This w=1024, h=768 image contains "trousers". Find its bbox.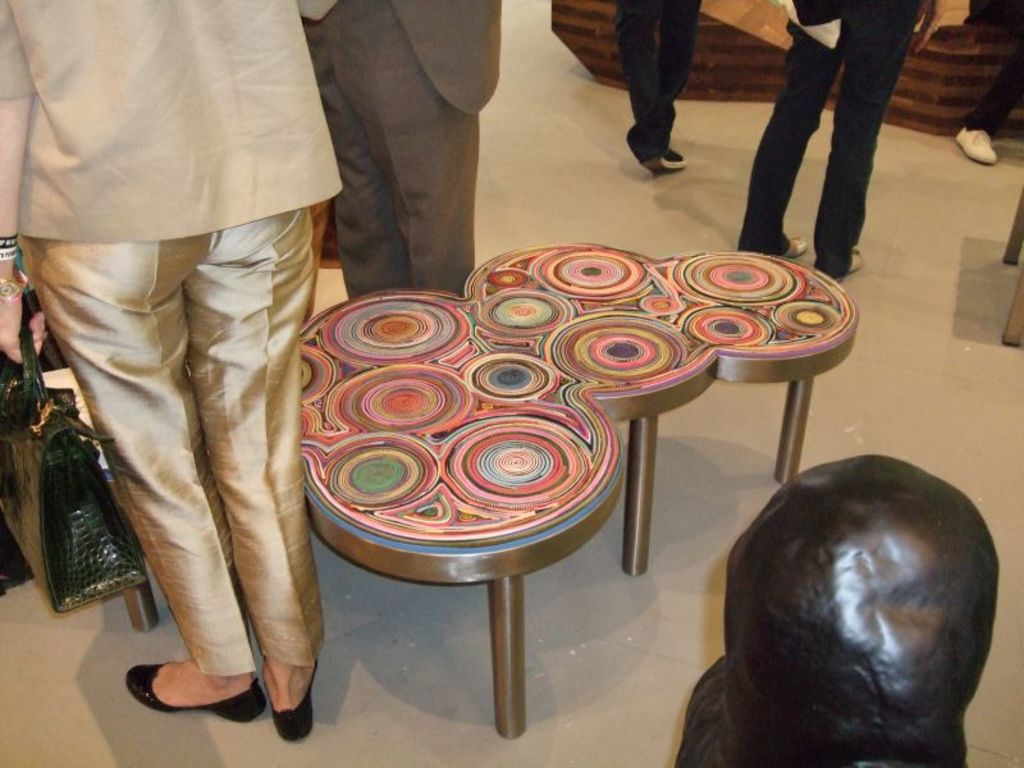
[left=736, top=20, right=916, bottom=284].
